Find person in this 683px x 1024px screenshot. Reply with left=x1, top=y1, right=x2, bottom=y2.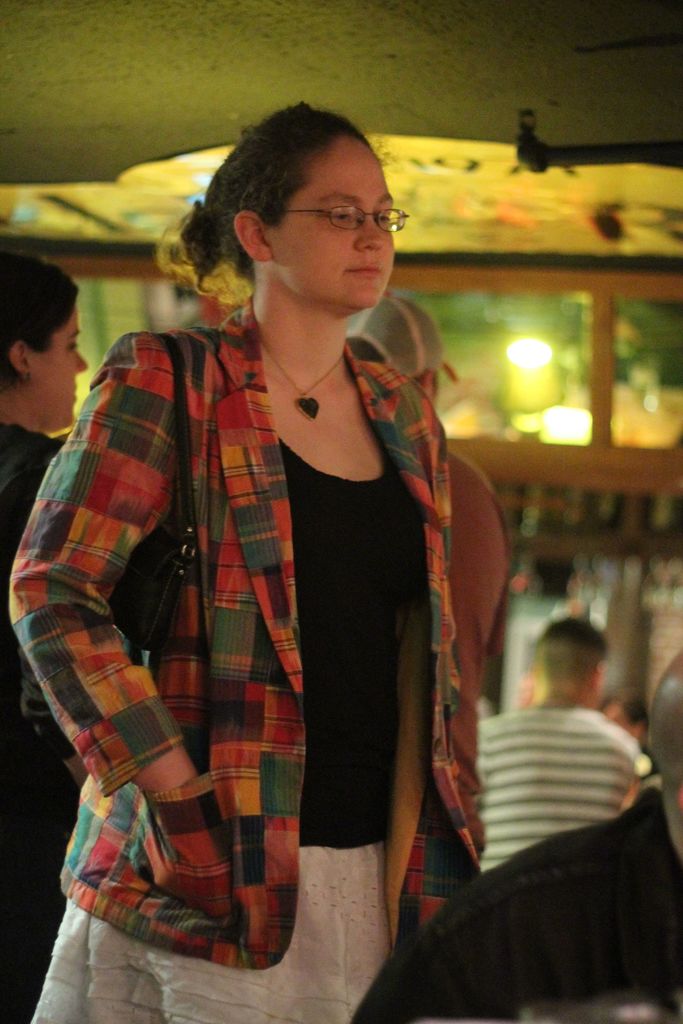
left=0, top=247, right=92, bottom=1023.
